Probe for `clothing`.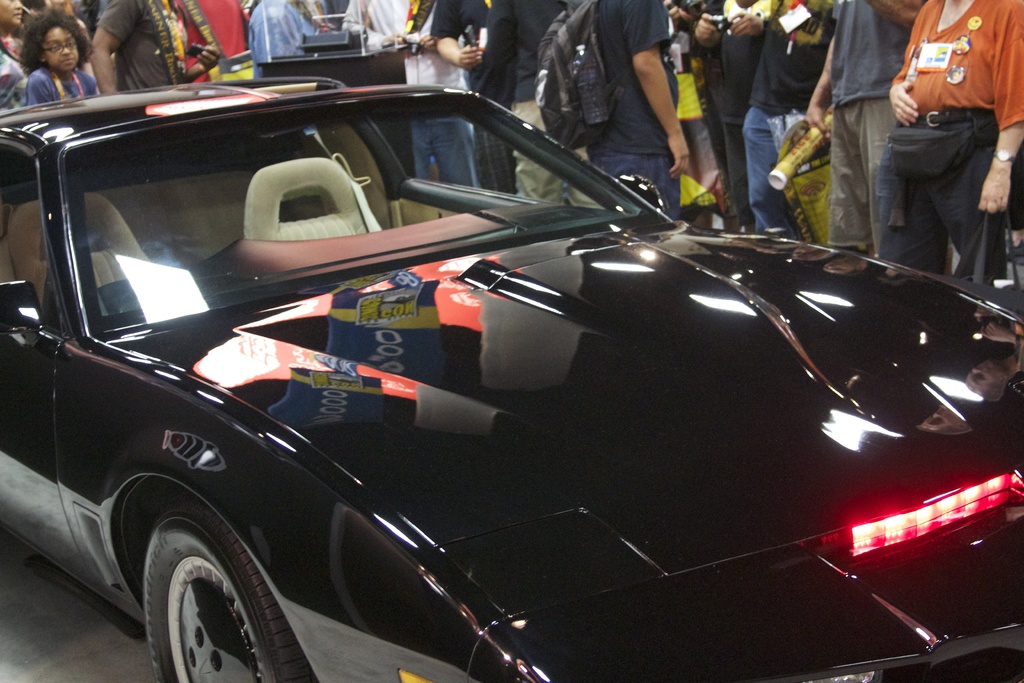
Probe result: bbox=[428, 0, 517, 197].
